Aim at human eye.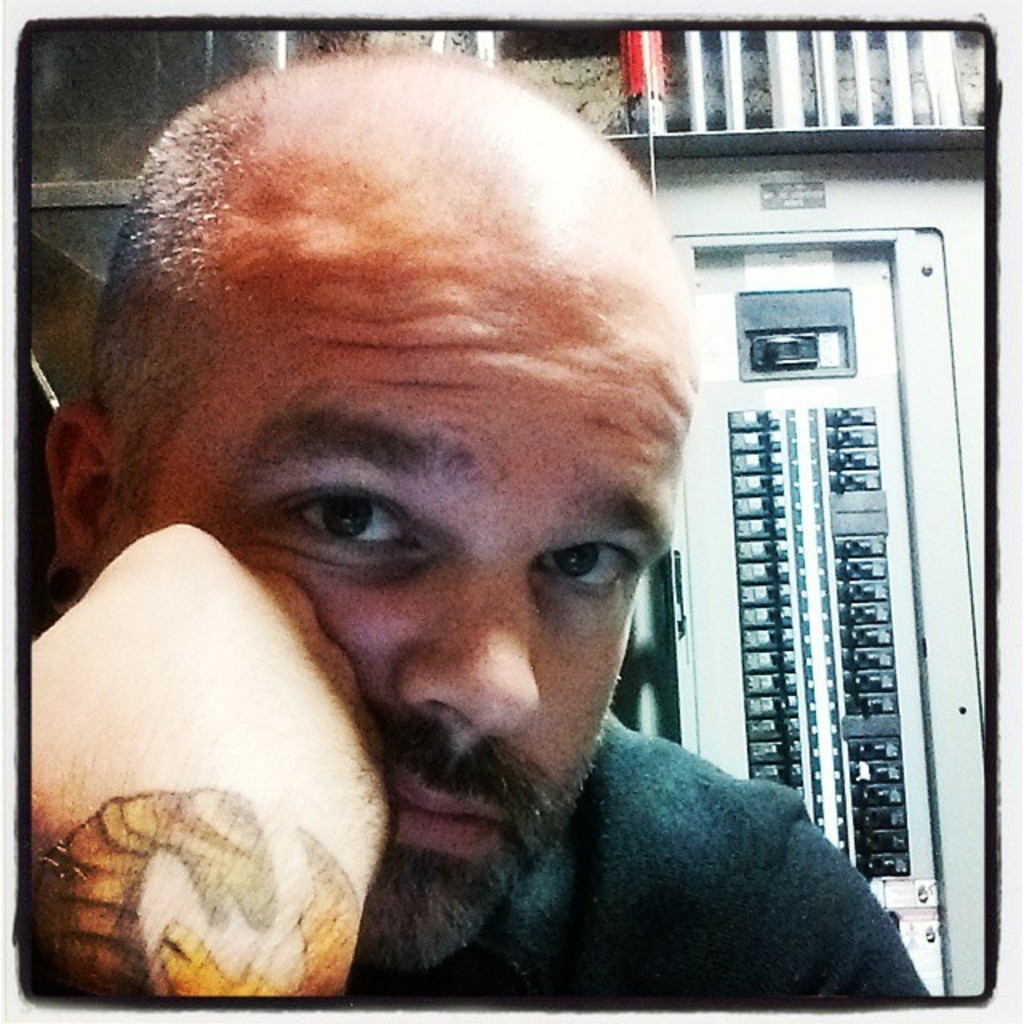
Aimed at [x1=530, y1=534, x2=630, y2=605].
